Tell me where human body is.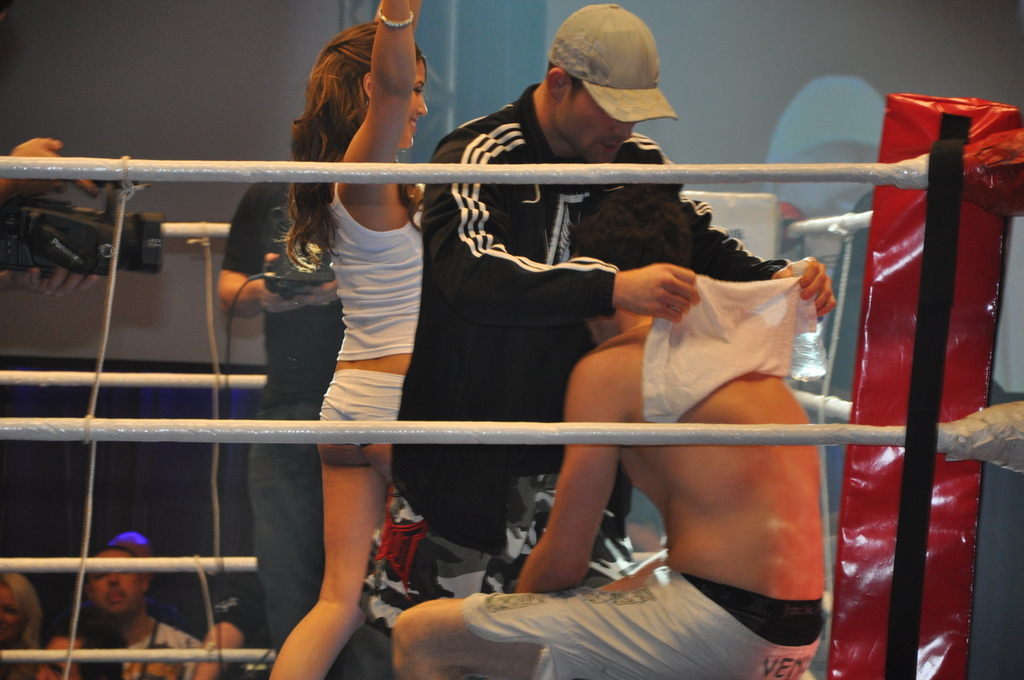
human body is at (43, 610, 199, 679).
